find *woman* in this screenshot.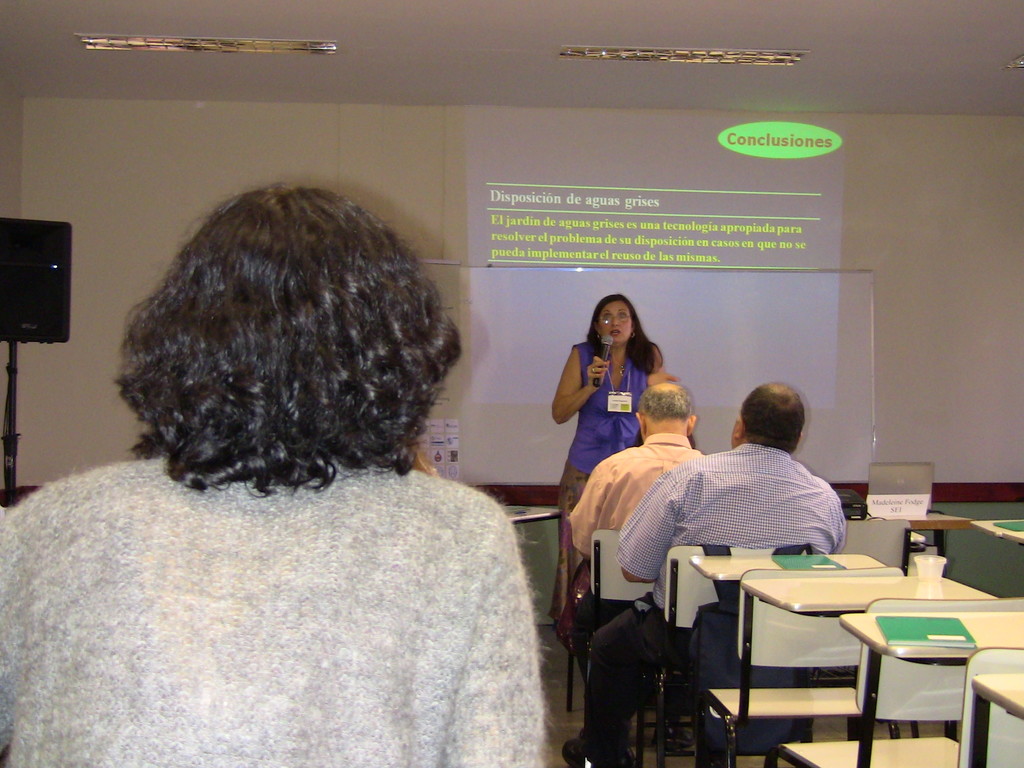
The bounding box for *woman* is 541 294 644 542.
